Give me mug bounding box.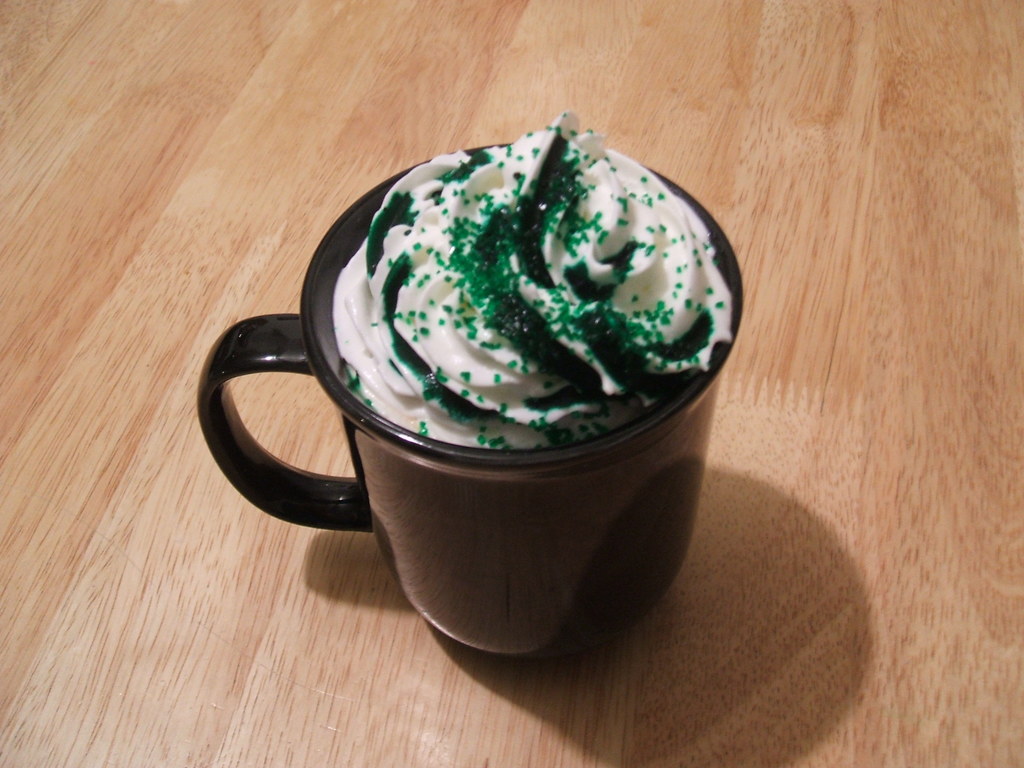
198 144 746 664.
